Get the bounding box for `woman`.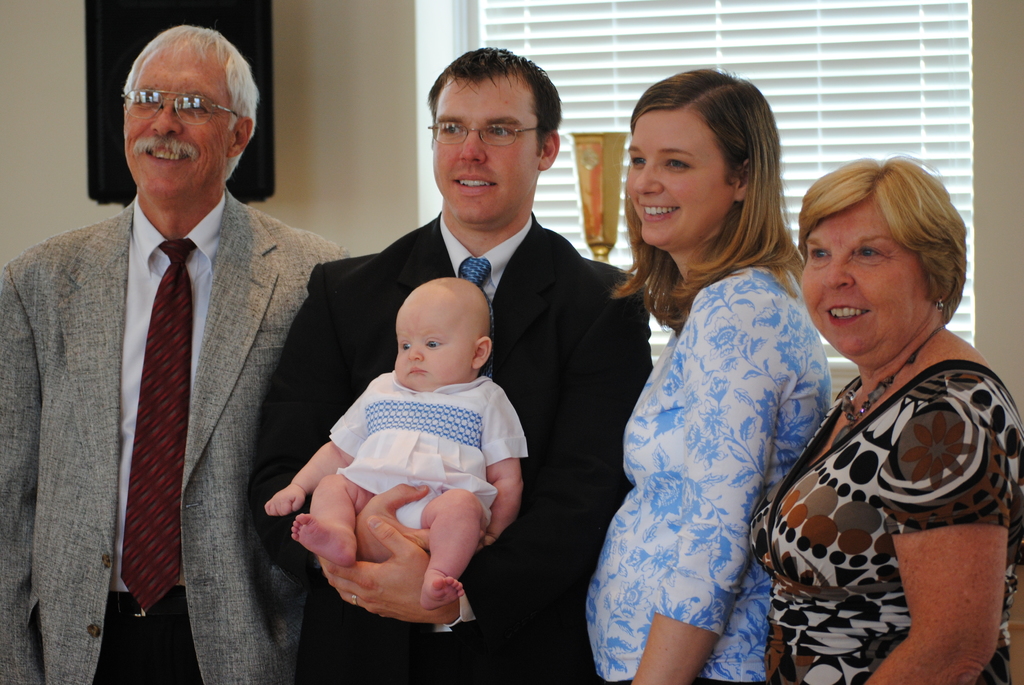
region(585, 67, 834, 684).
